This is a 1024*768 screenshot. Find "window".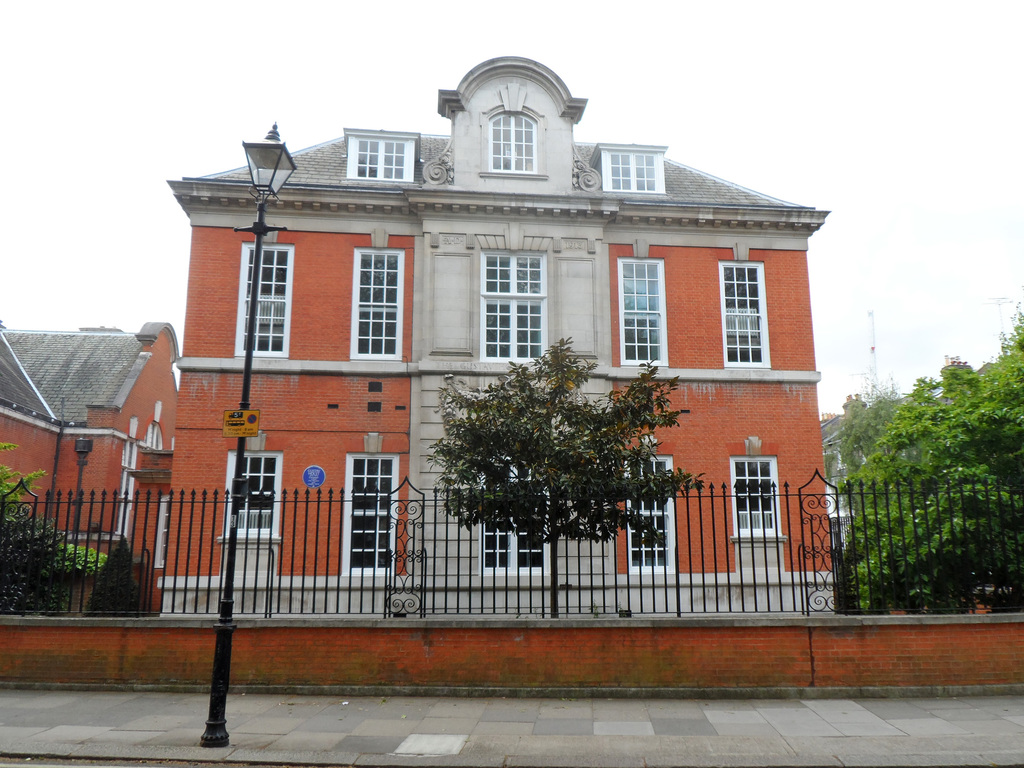
Bounding box: [345,136,416,195].
